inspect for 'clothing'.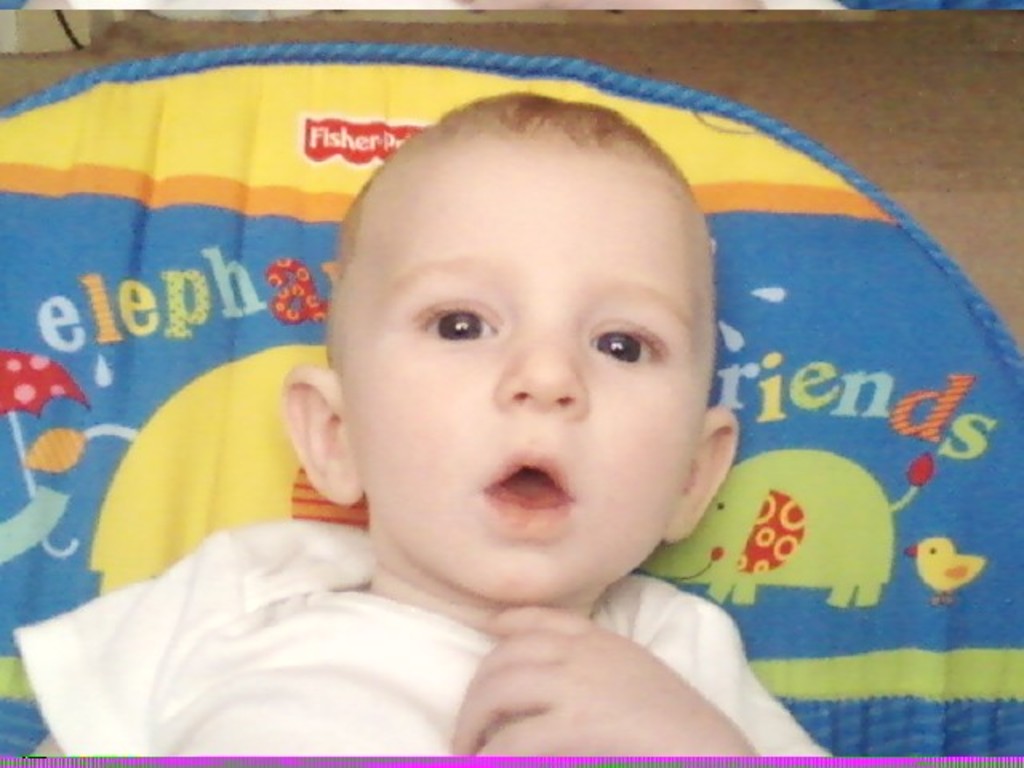
Inspection: locate(0, 482, 835, 752).
